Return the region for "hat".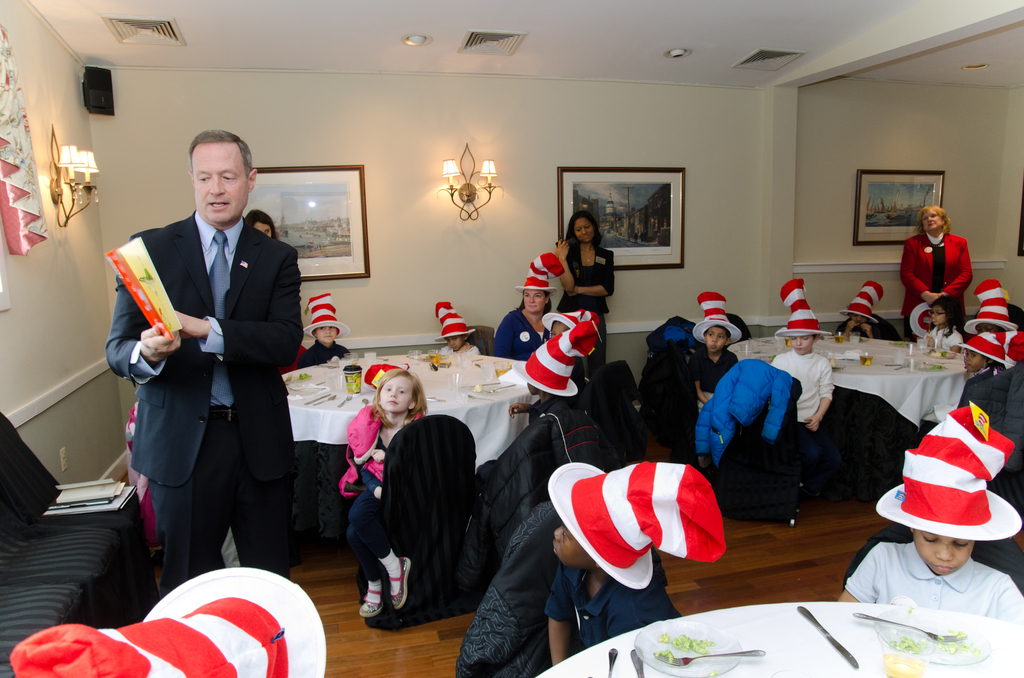
box(545, 459, 725, 590).
